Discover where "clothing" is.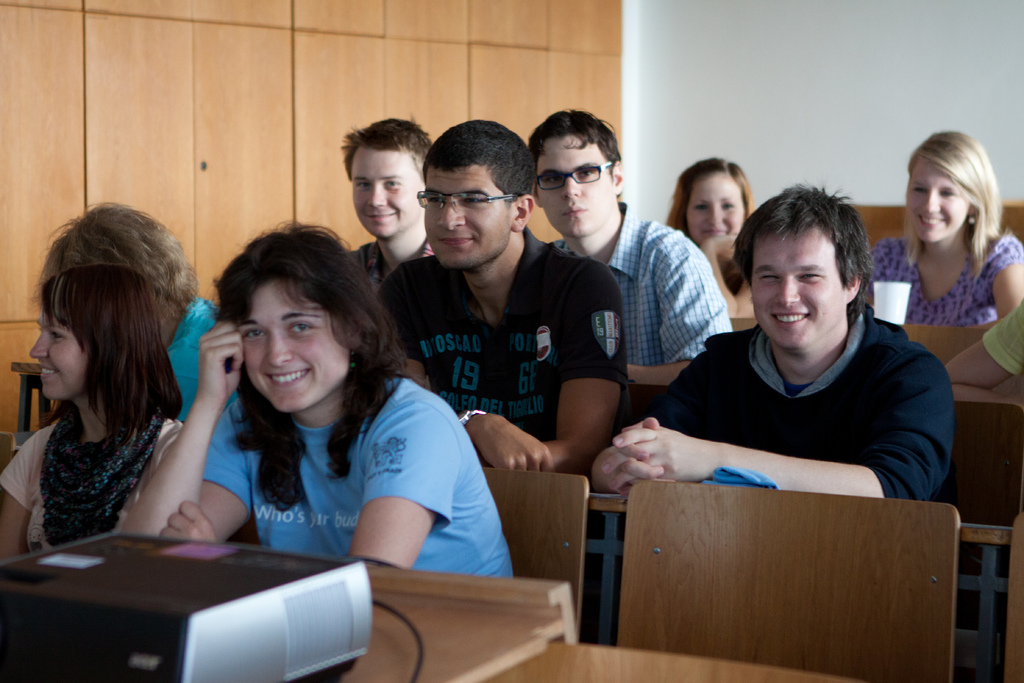
Discovered at box(200, 363, 515, 577).
